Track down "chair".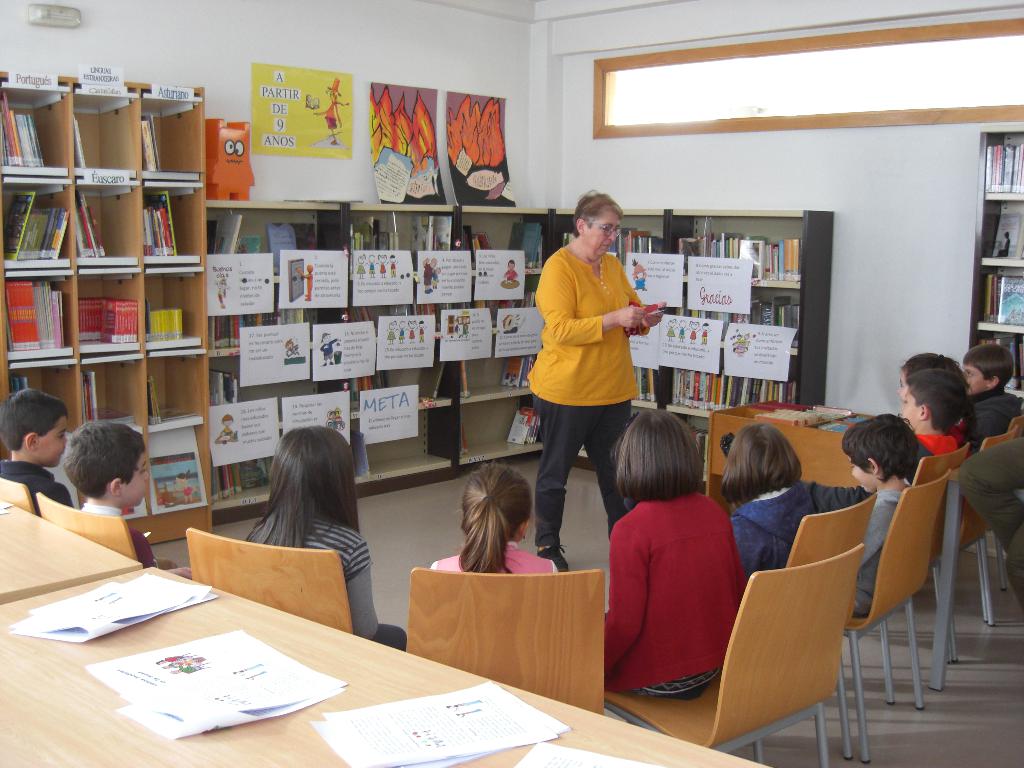
Tracked to [x1=31, y1=491, x2=138, y2=563].
